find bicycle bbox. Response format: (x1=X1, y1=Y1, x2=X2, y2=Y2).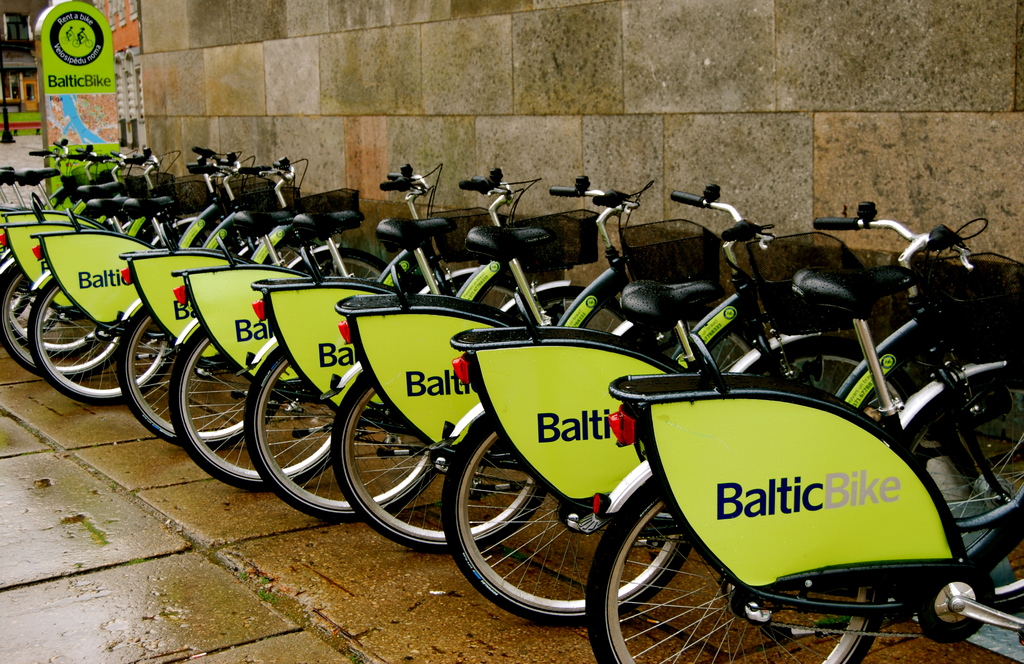
(x1=330, y1=184, x2=783, y2=543).
